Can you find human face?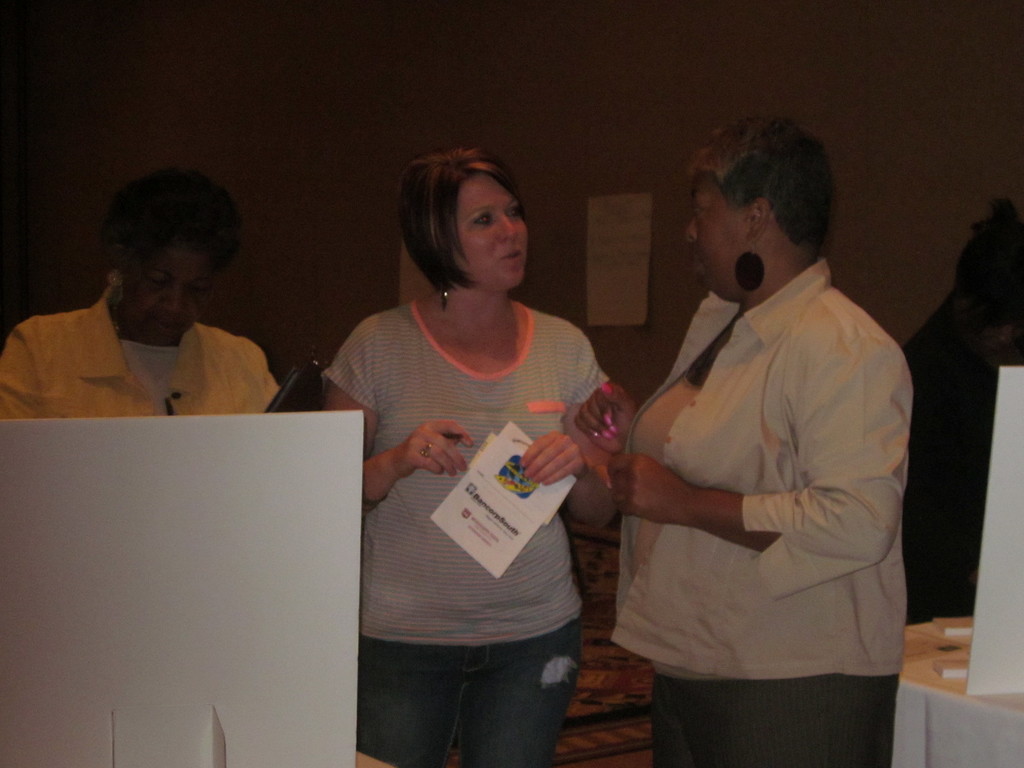
Yes, bounding box: <region>684, 180, 748, 285</region>.
